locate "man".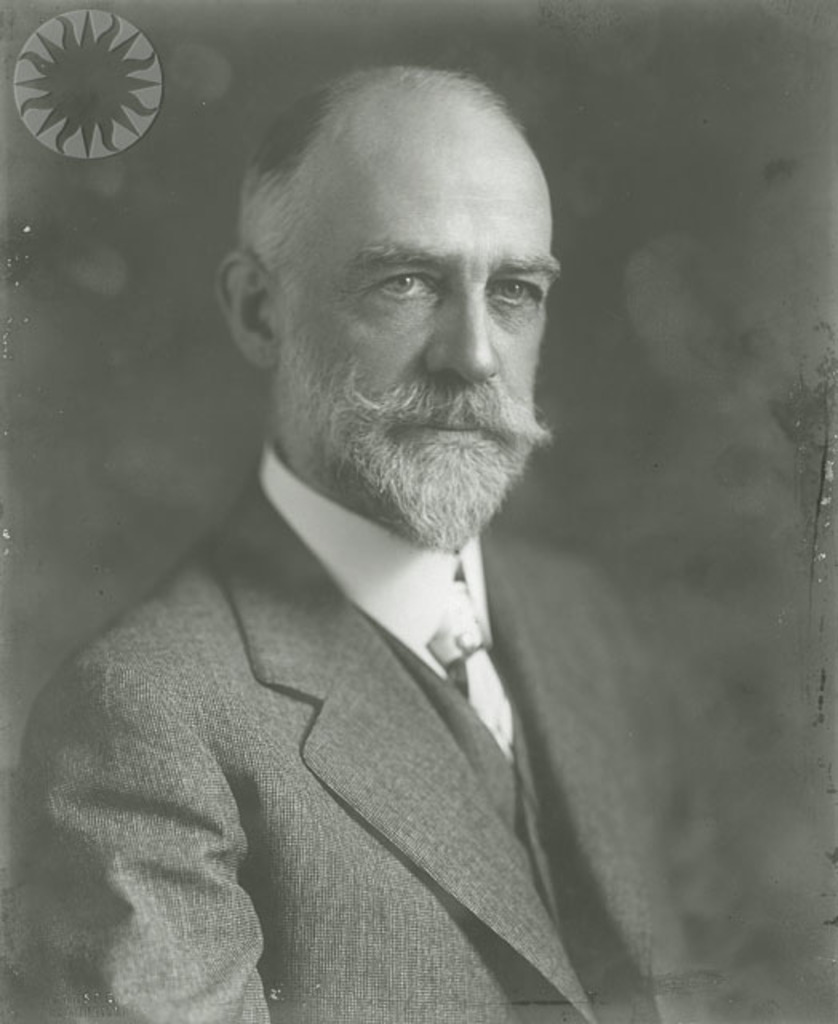
Bounding box: x1=0 y1=14 x2=732 y2=1005.
